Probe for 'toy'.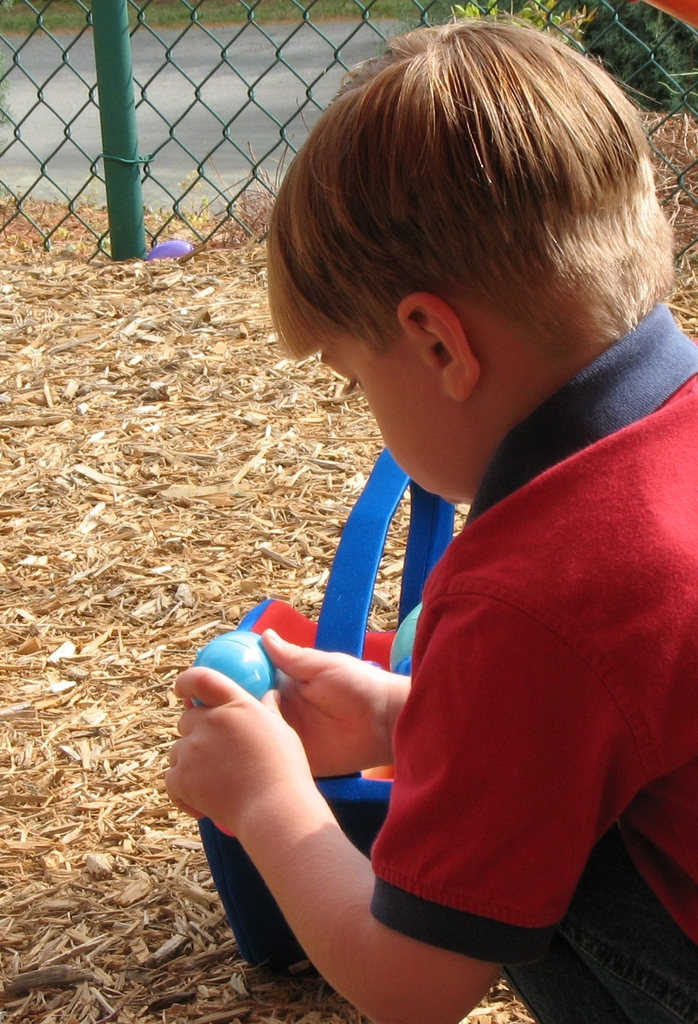
Probe result: (382, 605, 422, 689).
